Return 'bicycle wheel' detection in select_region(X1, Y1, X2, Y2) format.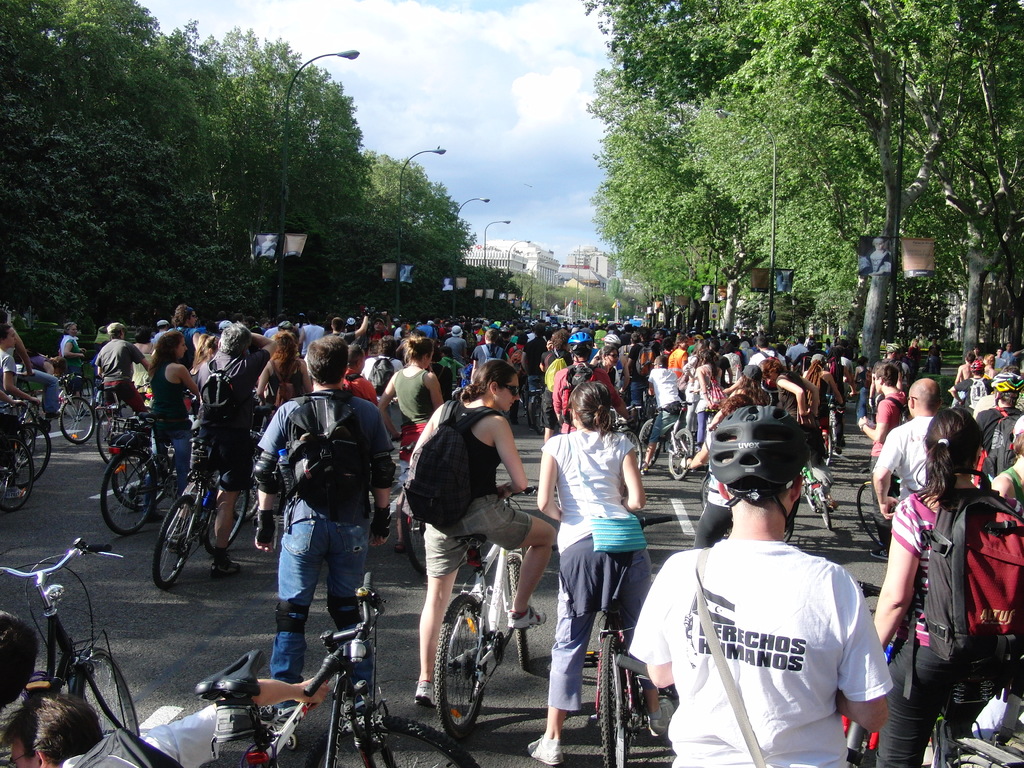
select_region(9, 423, 49, 488).
